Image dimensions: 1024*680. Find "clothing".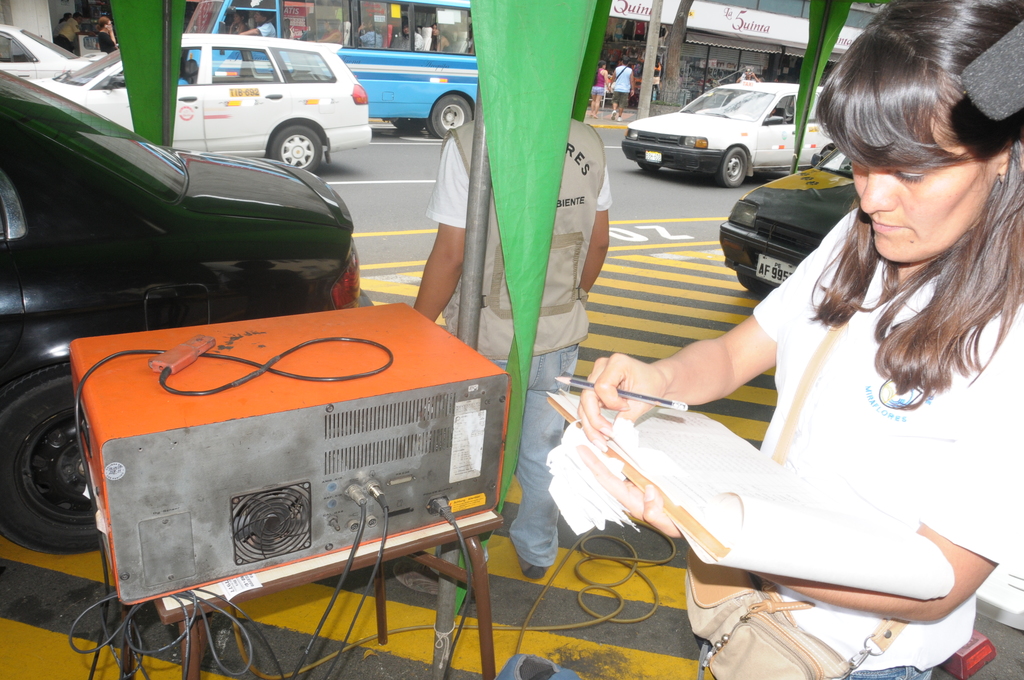
<region>322, 31, 340, 39</region>.
